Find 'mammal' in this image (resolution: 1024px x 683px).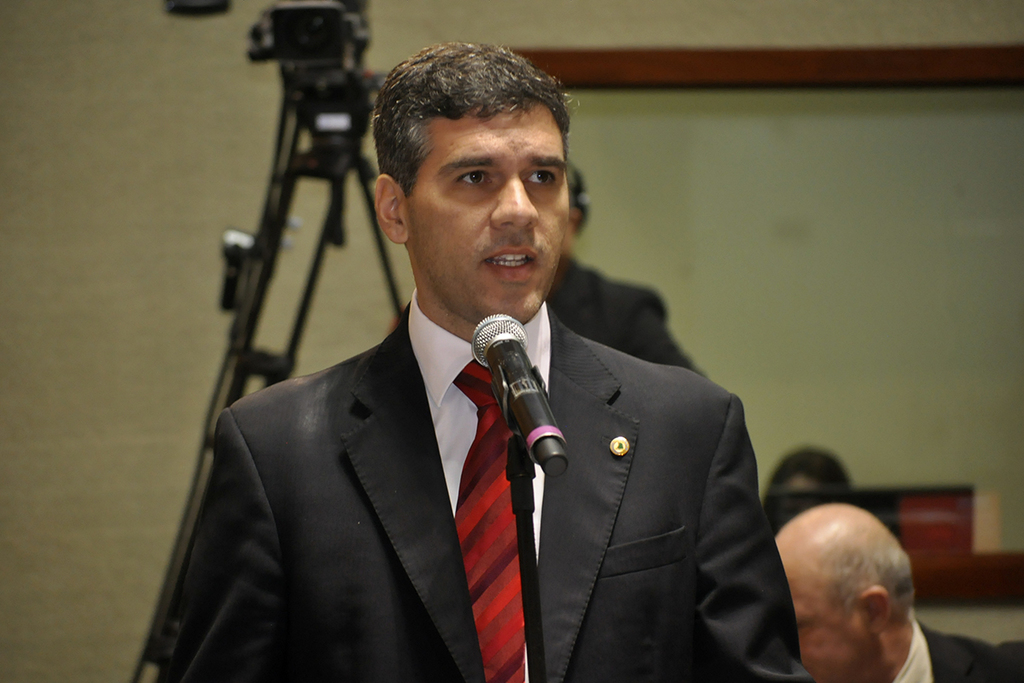
<region>173, 72, 788, 682</region>.
